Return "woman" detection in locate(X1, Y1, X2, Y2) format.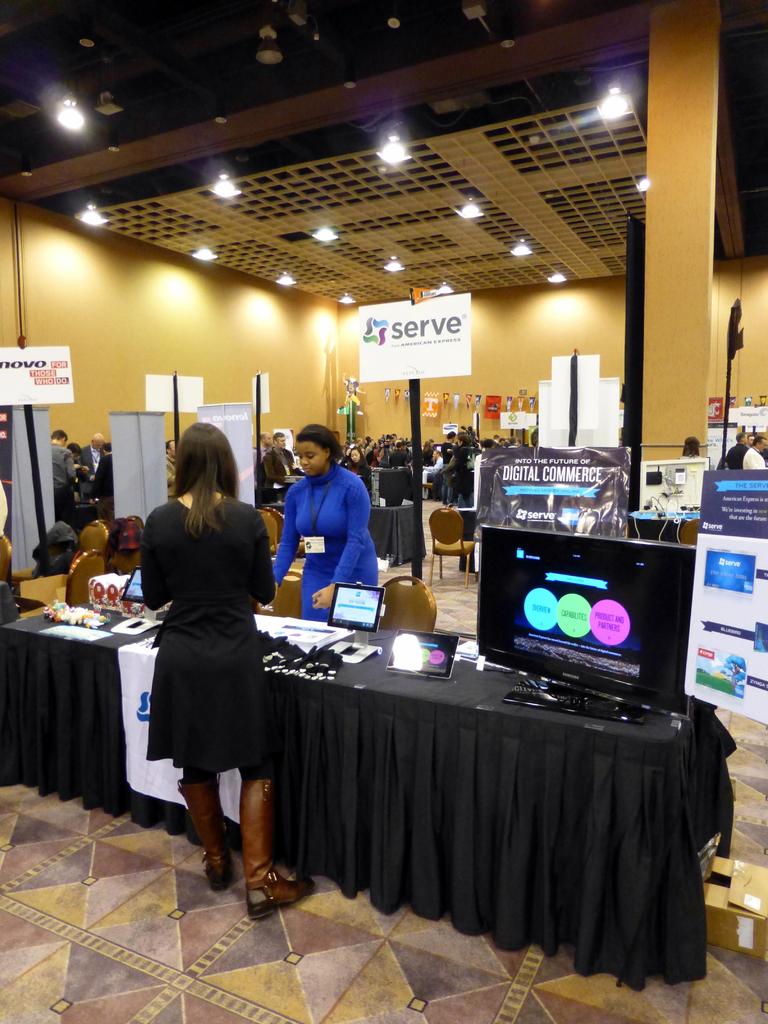
locate(255, 423, 378, 623).
